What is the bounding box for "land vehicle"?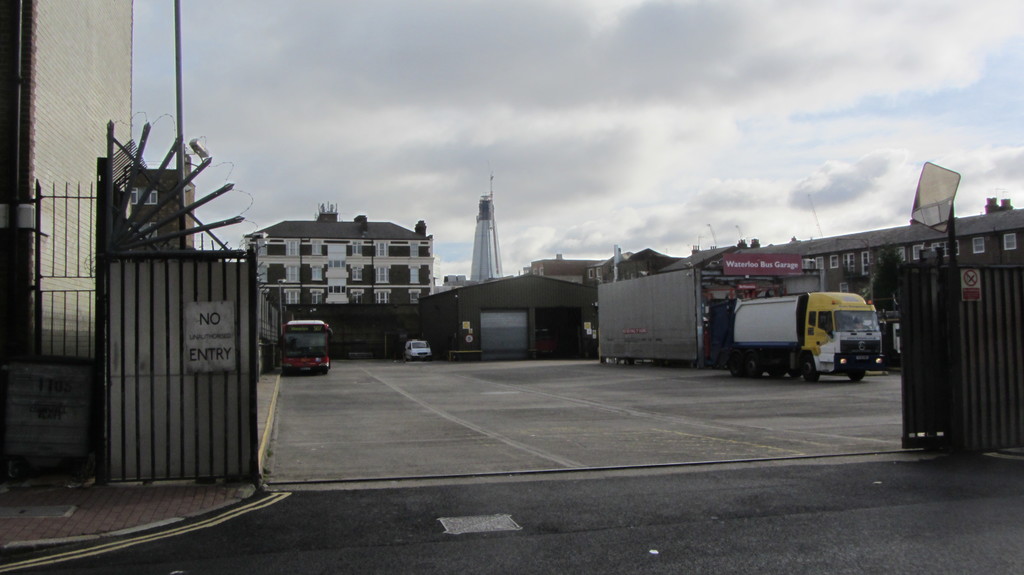
l=281, t=318, r=333, b=378.
